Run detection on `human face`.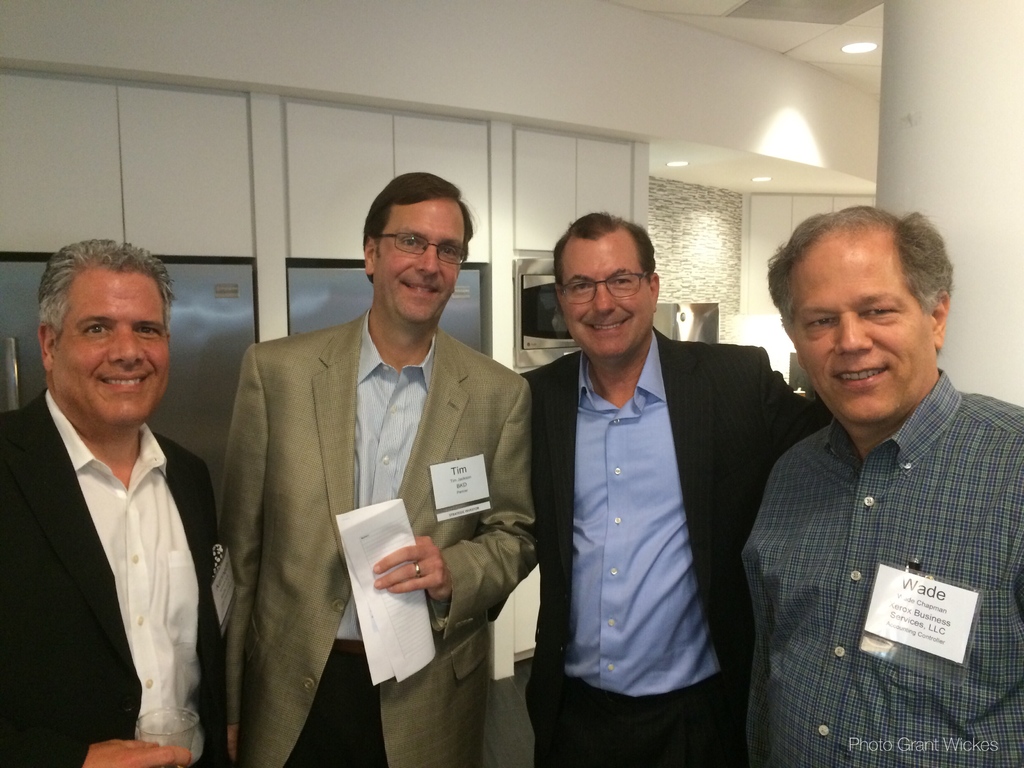
Result: {"left": 49, "top": 264, "right": 173, "bottom": 425}.
